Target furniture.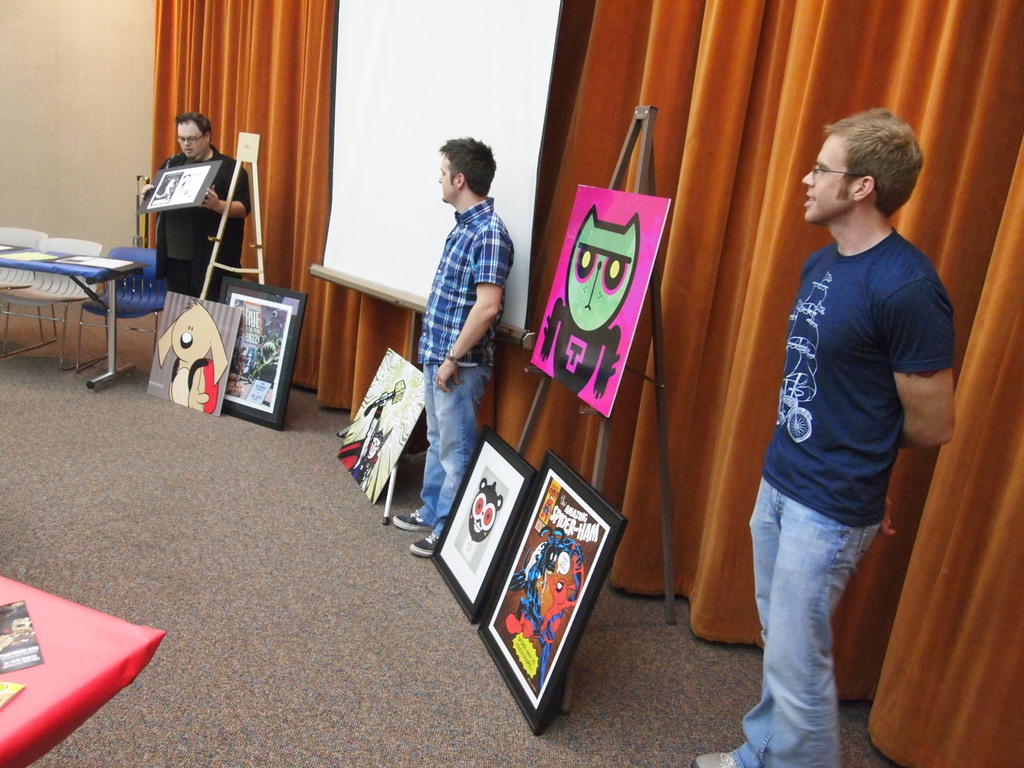
Target region: bbox=(0, 244, 152, 389).
